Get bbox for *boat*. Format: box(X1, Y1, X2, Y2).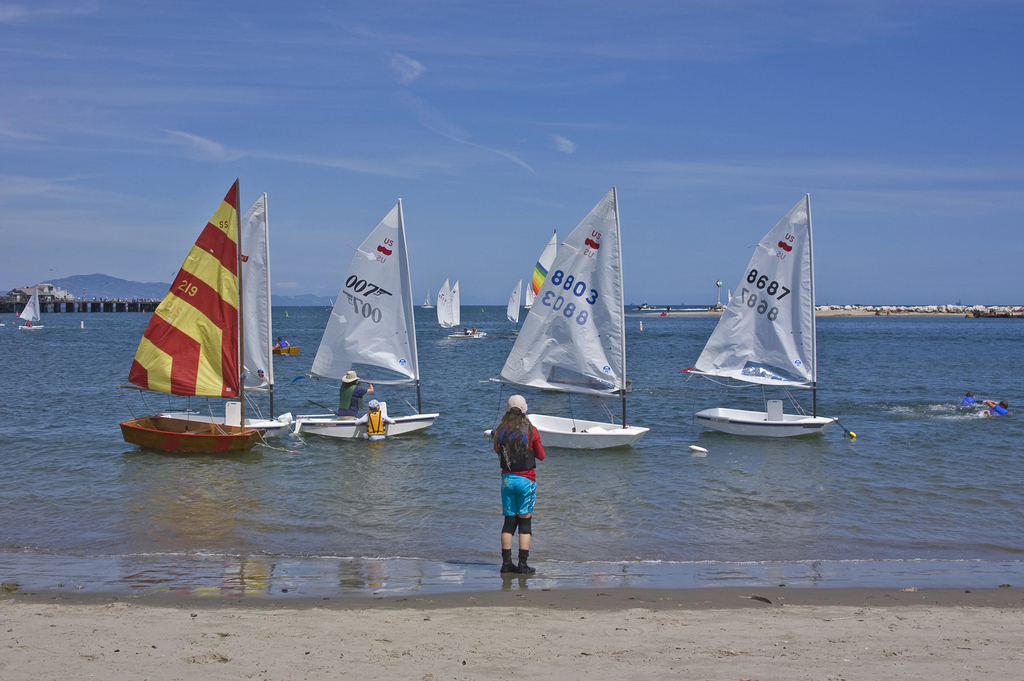
box(440, 279, 483, 338).
